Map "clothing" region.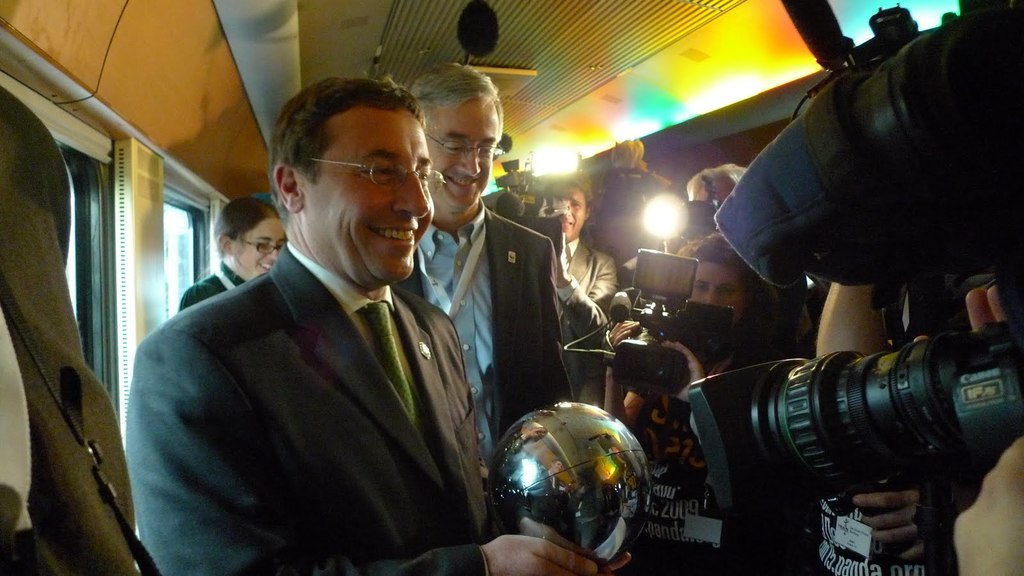
Mapped to 629,356,753,575.
